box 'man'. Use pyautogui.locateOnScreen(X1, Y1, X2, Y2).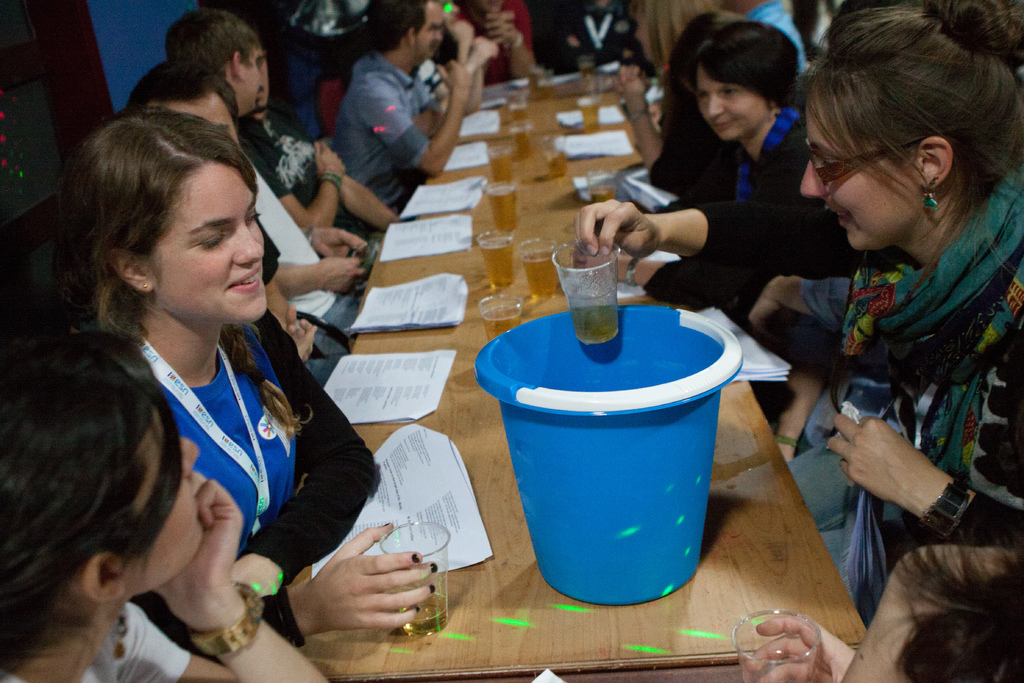
pyautogui.locateOnScreen(408, 0, 500, 116).
